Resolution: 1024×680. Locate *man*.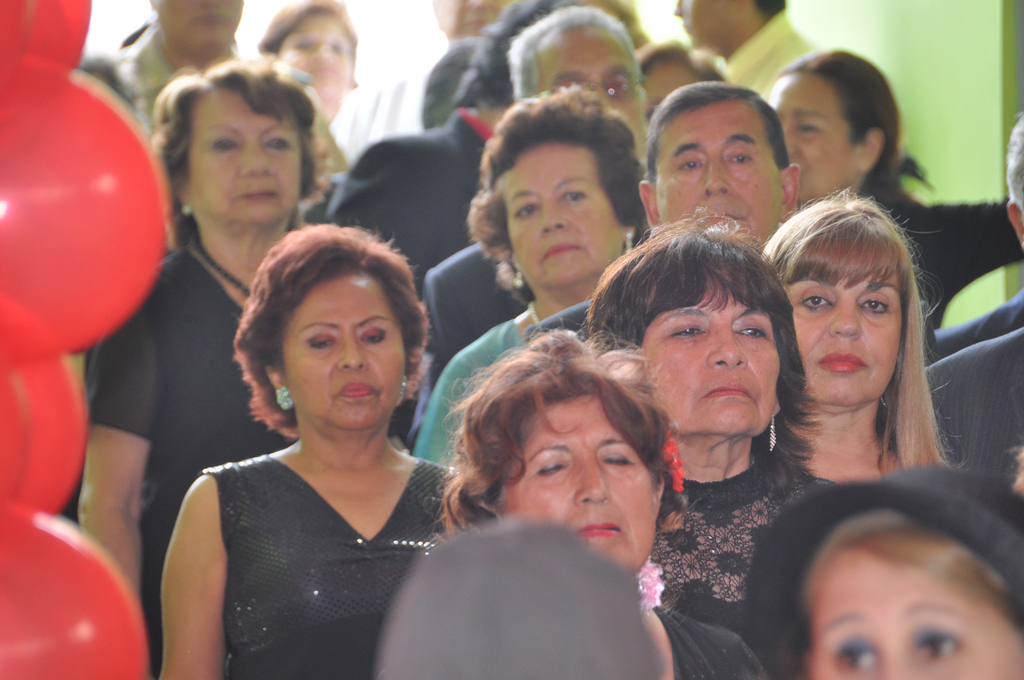
box(667, 0, 826, 93).
